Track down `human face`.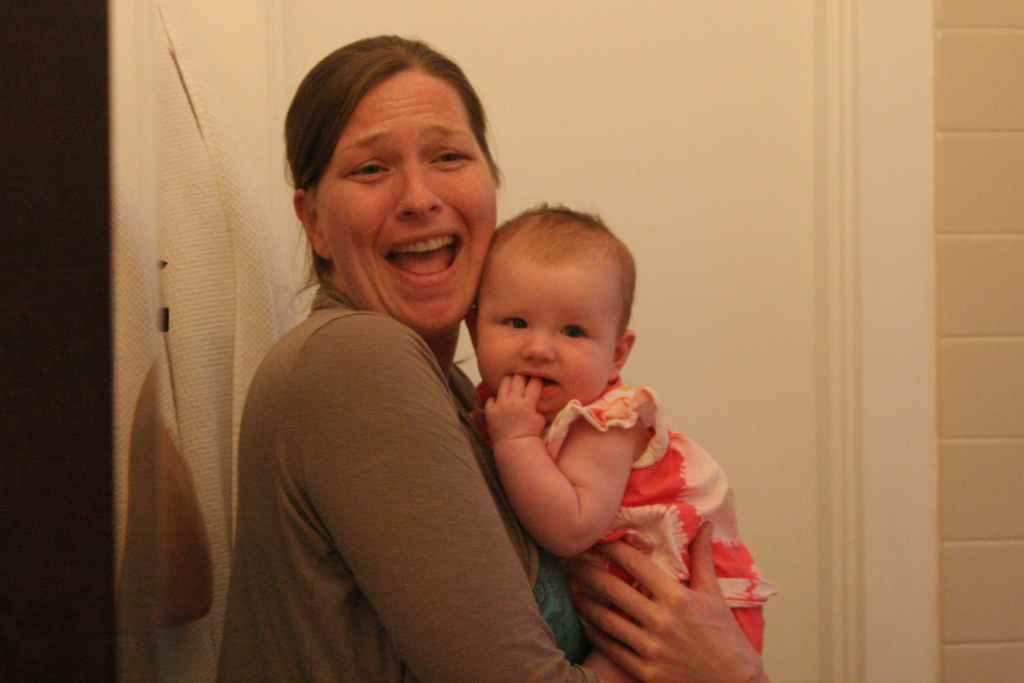
Tracked to detection(478, 270, 615, 422).
